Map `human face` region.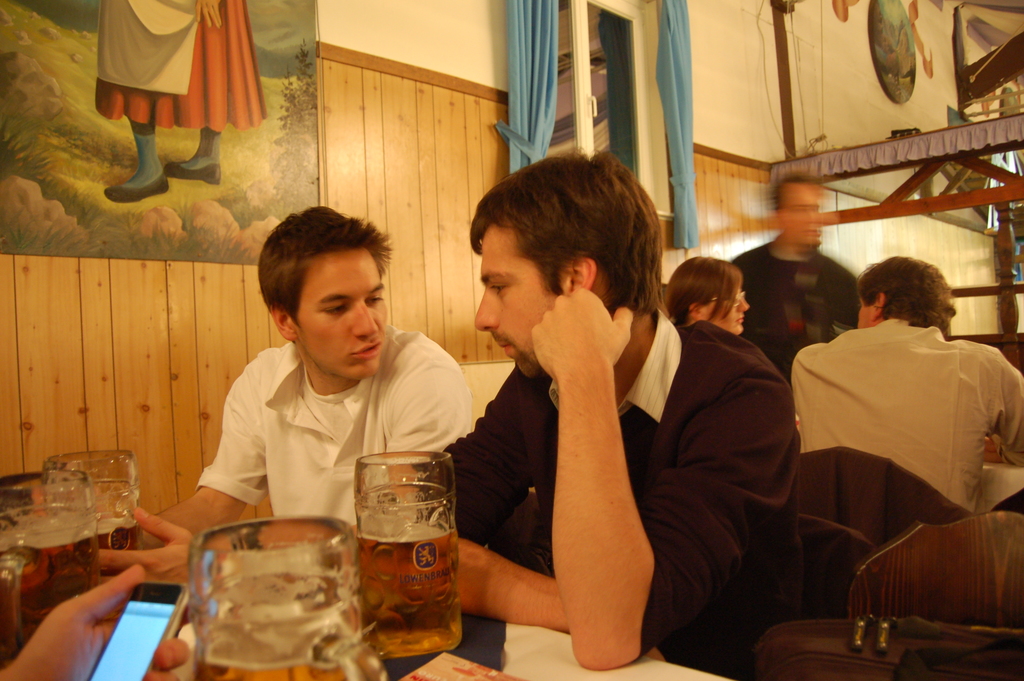
Mapped to crop(785, 183, 824, 249).
